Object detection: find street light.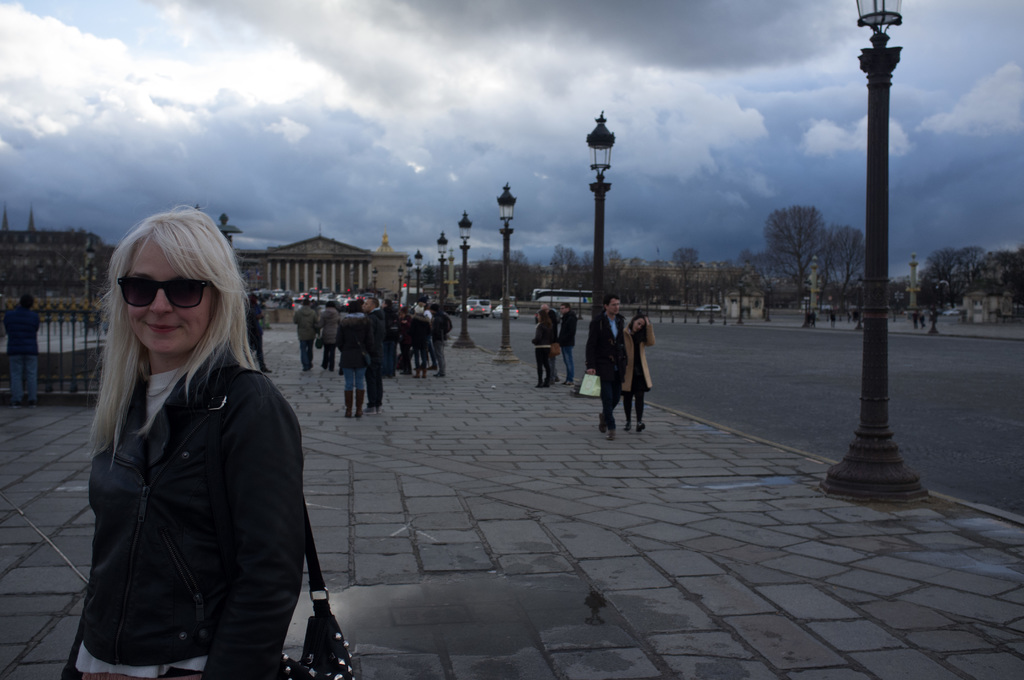
403 263 411 298.
